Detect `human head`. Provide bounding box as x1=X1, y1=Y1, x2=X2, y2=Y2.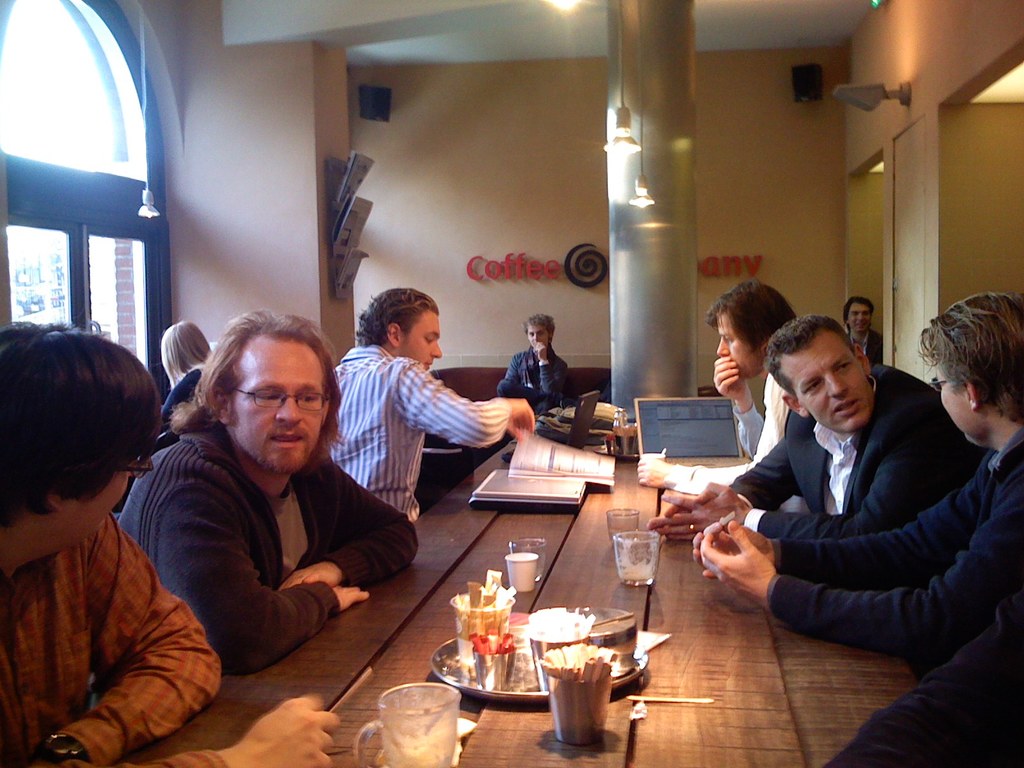
x1=780, y1=321, x2=869, y2=434.
